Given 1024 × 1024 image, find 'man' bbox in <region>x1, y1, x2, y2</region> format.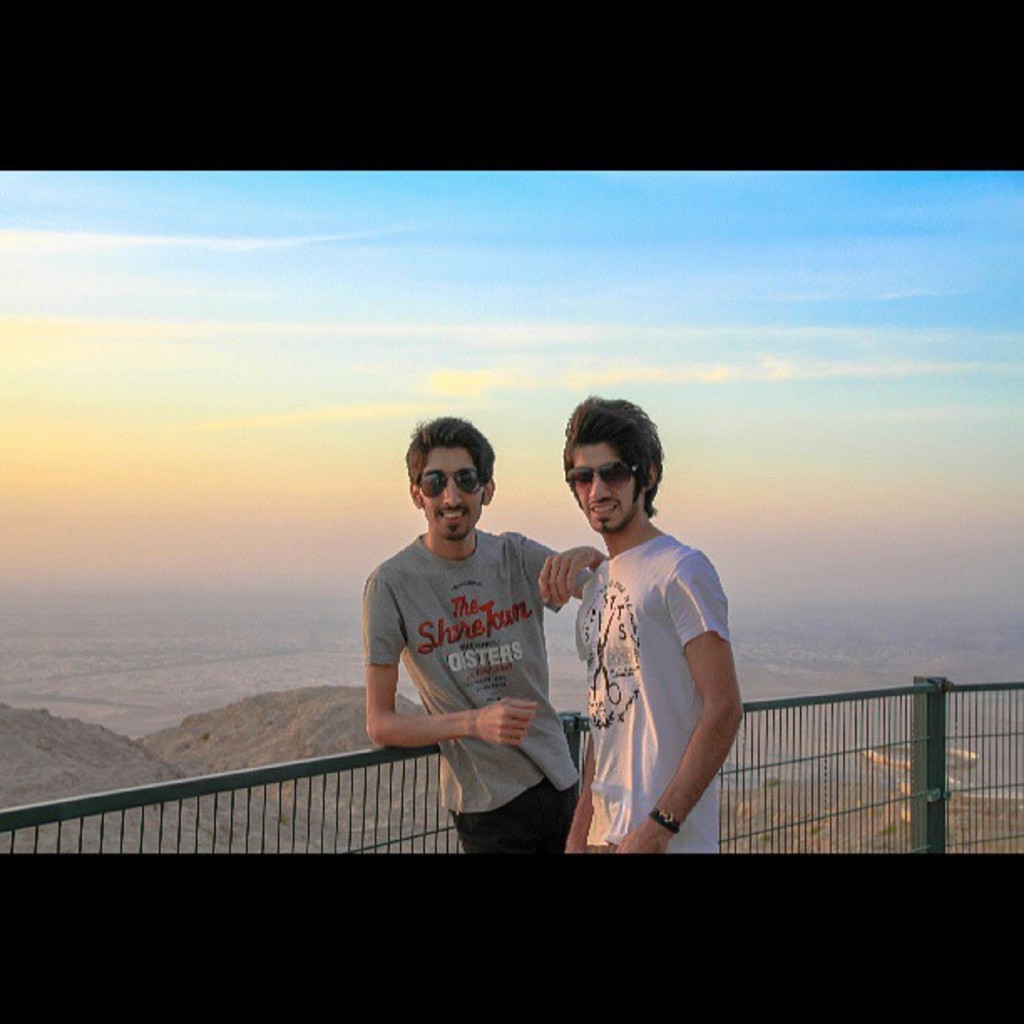
<region>363, 413, 596, 862</region>.
